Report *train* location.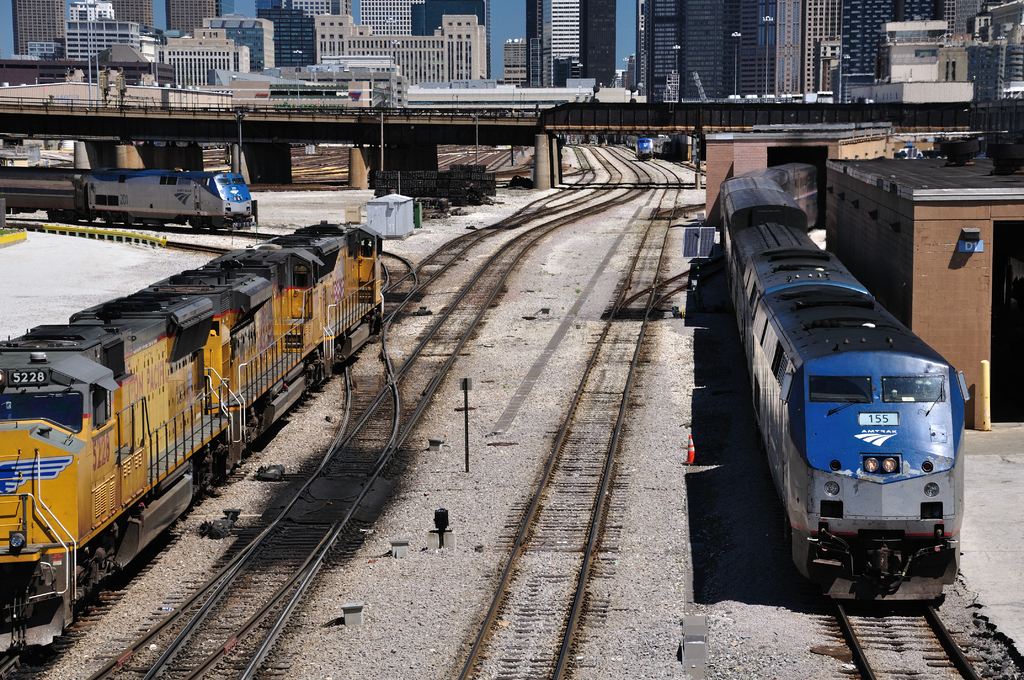
Report: bbox=[0, 220, 384, 676].
